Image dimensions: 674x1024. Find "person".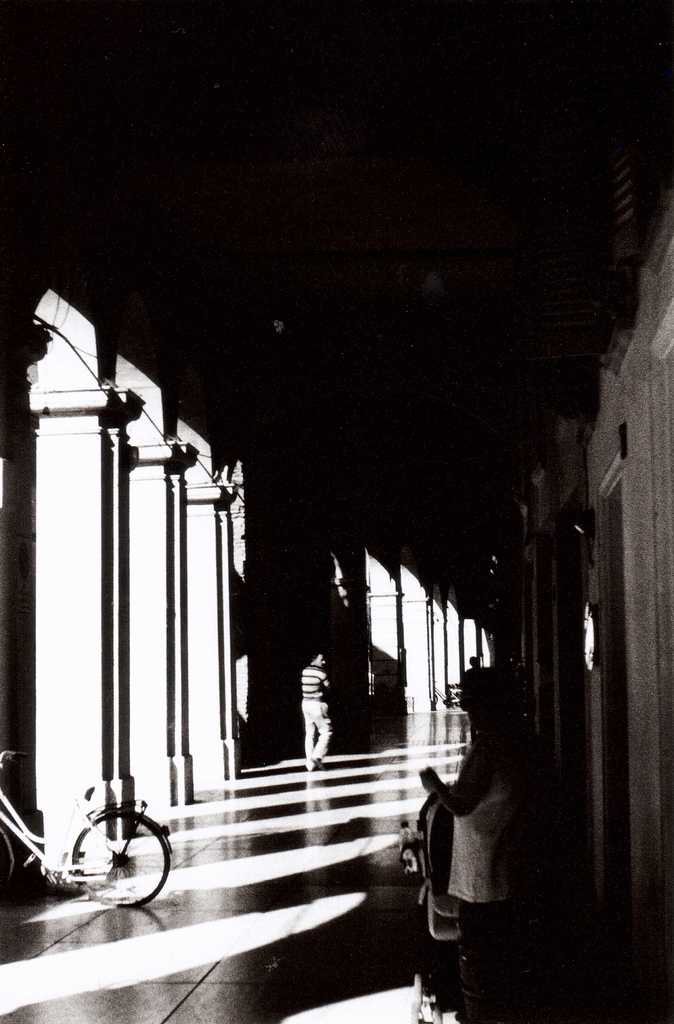
300 652 330 772.
